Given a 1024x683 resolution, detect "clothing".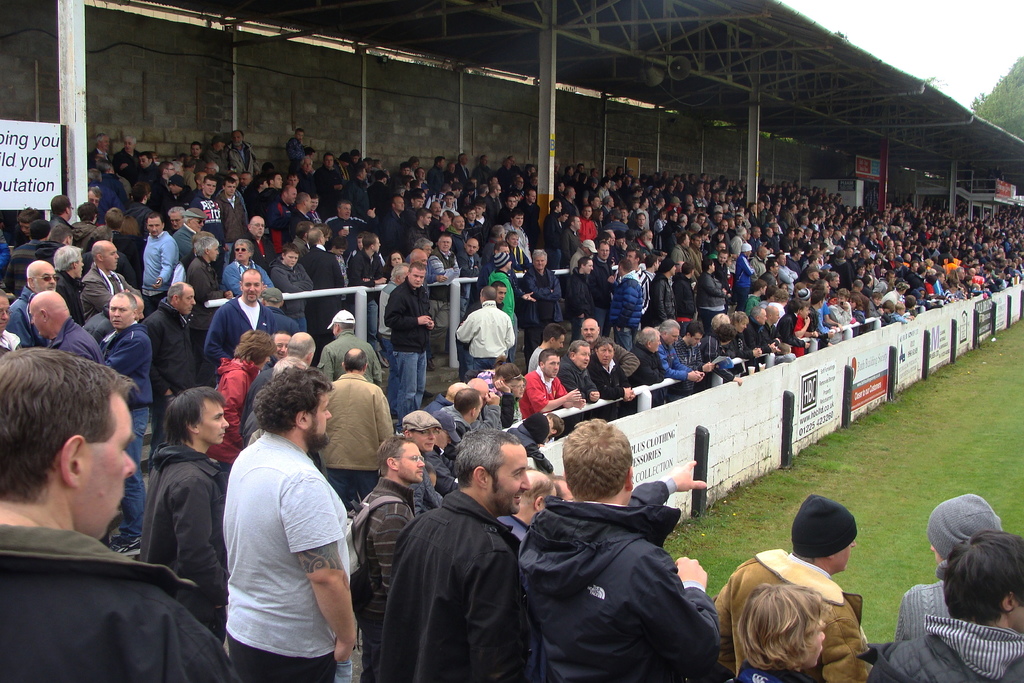
detection(885, 614, 1023, 682).
